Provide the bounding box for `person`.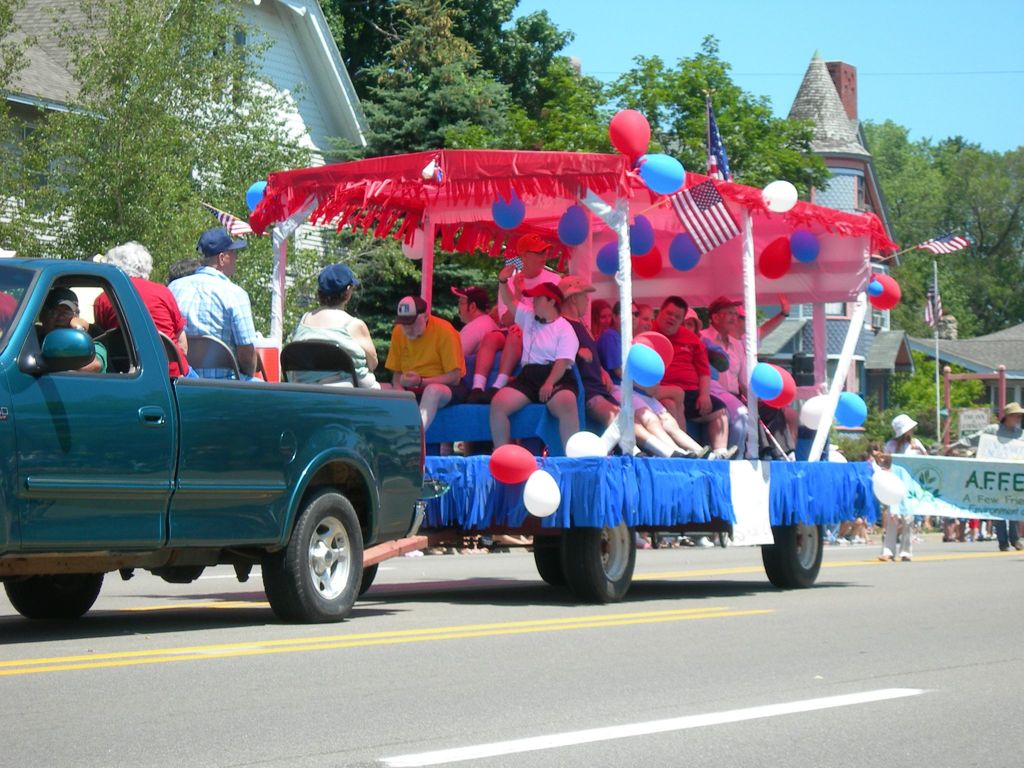
bbox(288, 265, 370, 390).
